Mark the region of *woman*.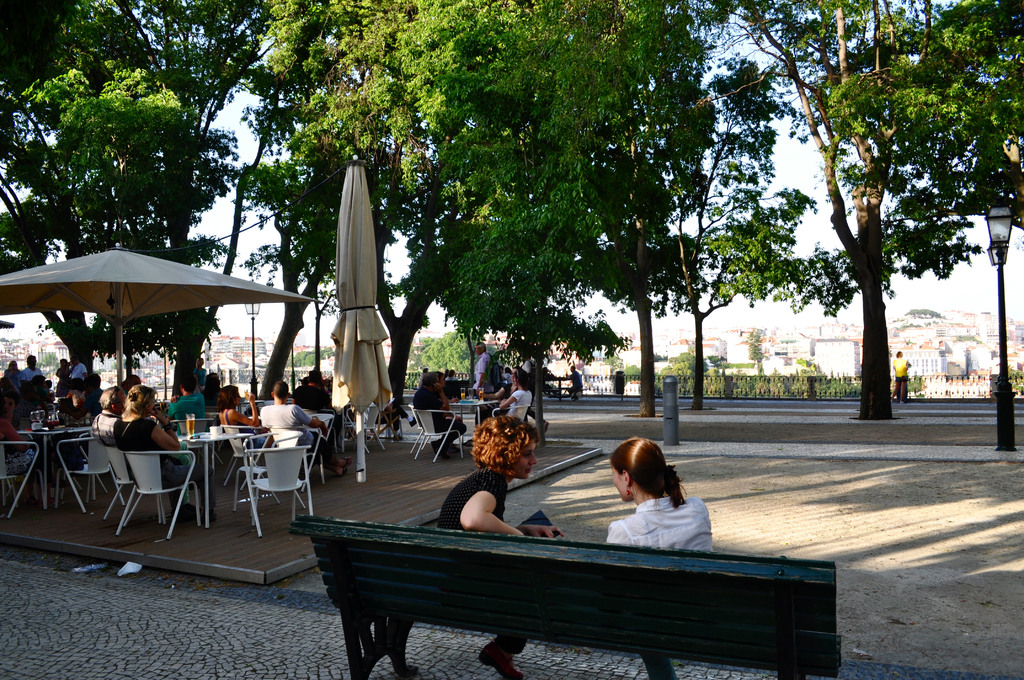
Region: x1=218 y1=386 x2=264 y2=451.
